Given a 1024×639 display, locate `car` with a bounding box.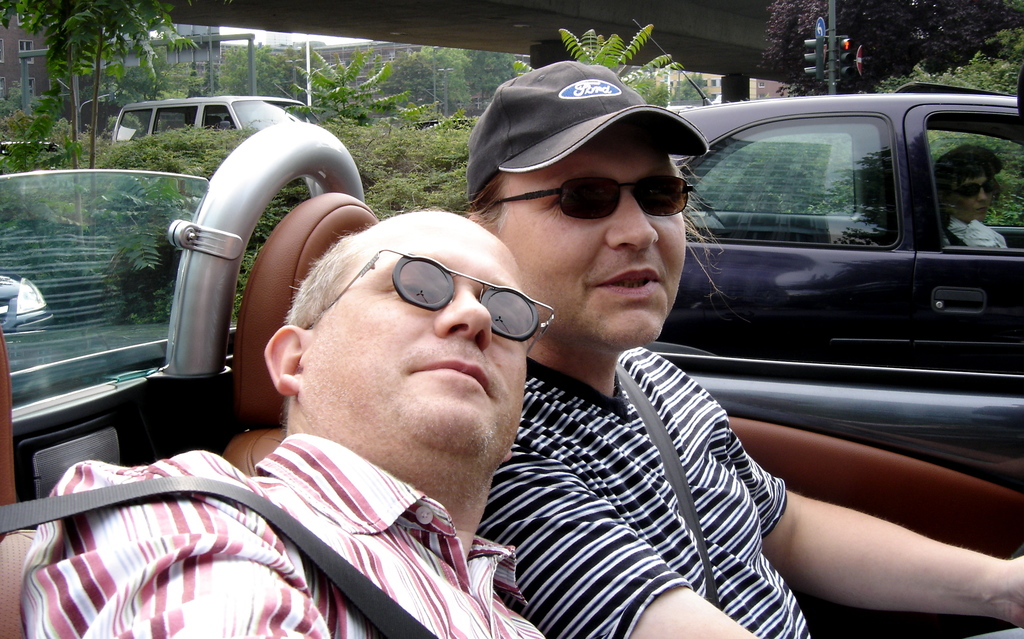
Located: x1=0, y1=125, x2=1023, y2=638.
